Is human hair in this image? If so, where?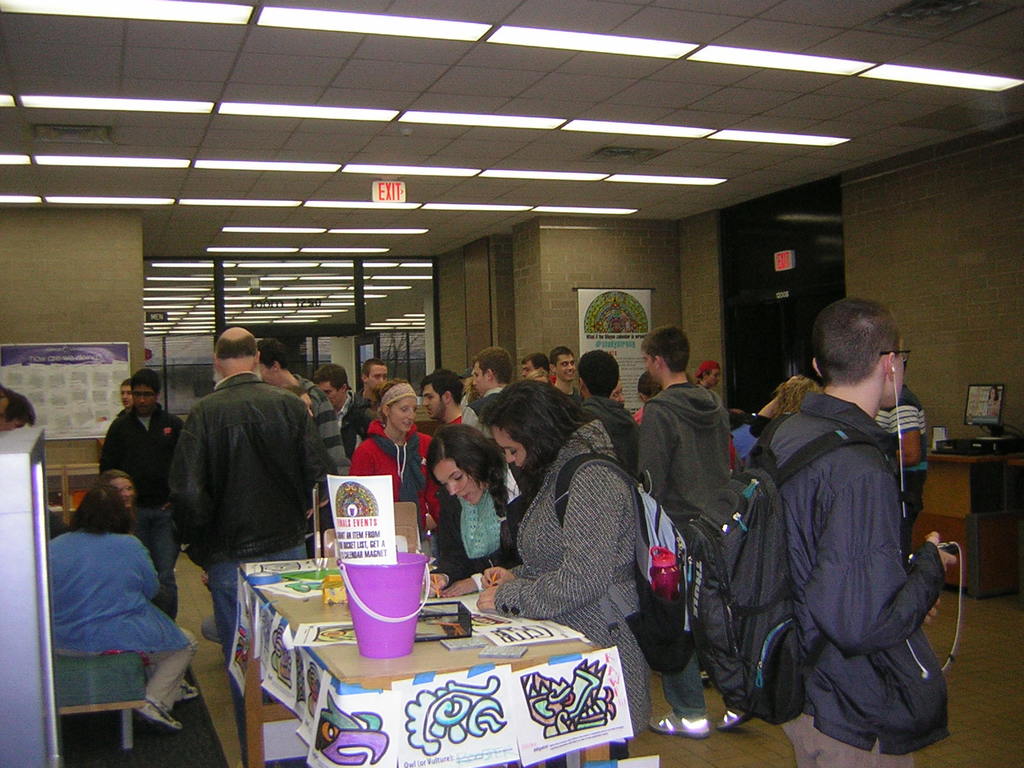
Yes, at pyautogui.locateOnScreen(572, 348, 621, 394).
